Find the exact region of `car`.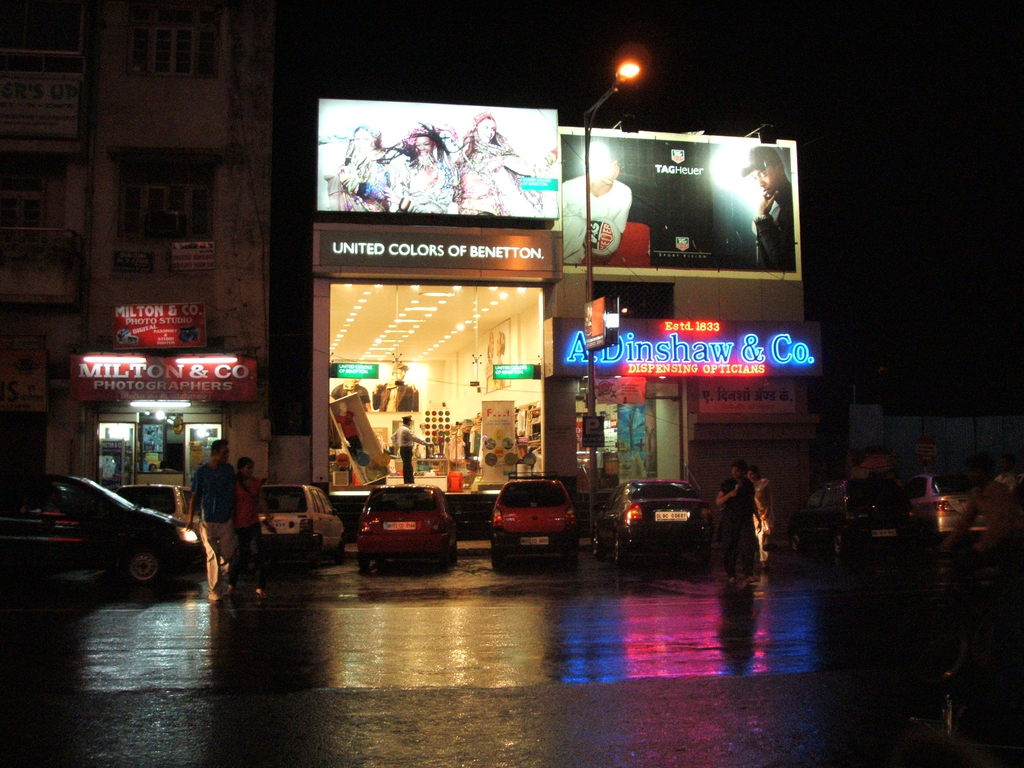
Exact region: x1=13, y1=475, x2=216, y2=600.
